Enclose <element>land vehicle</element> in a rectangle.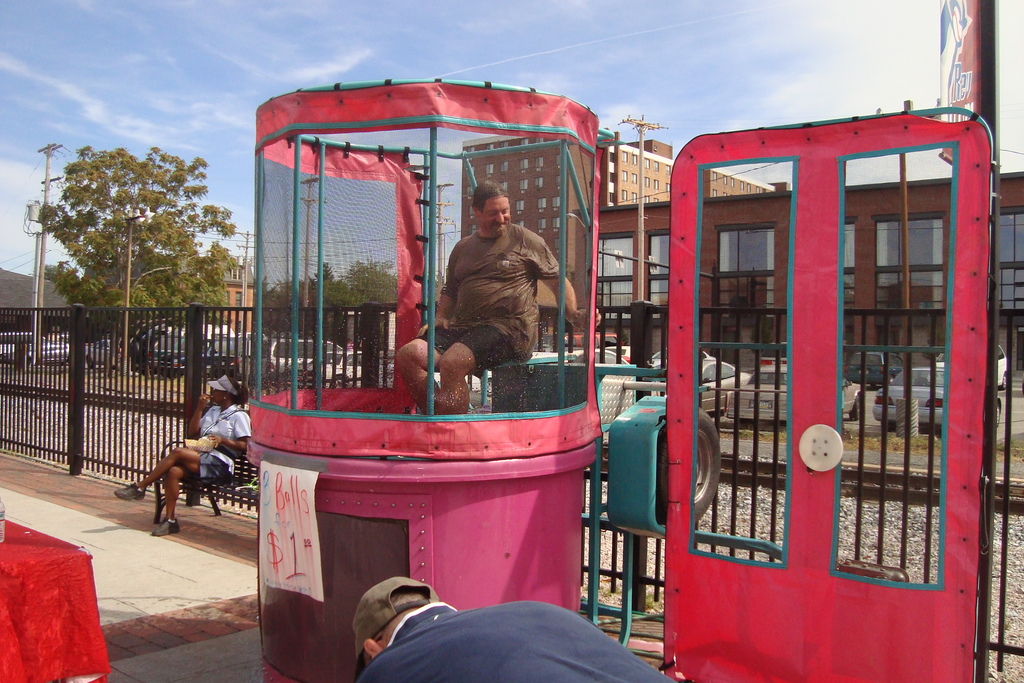
652 349 707 367.
